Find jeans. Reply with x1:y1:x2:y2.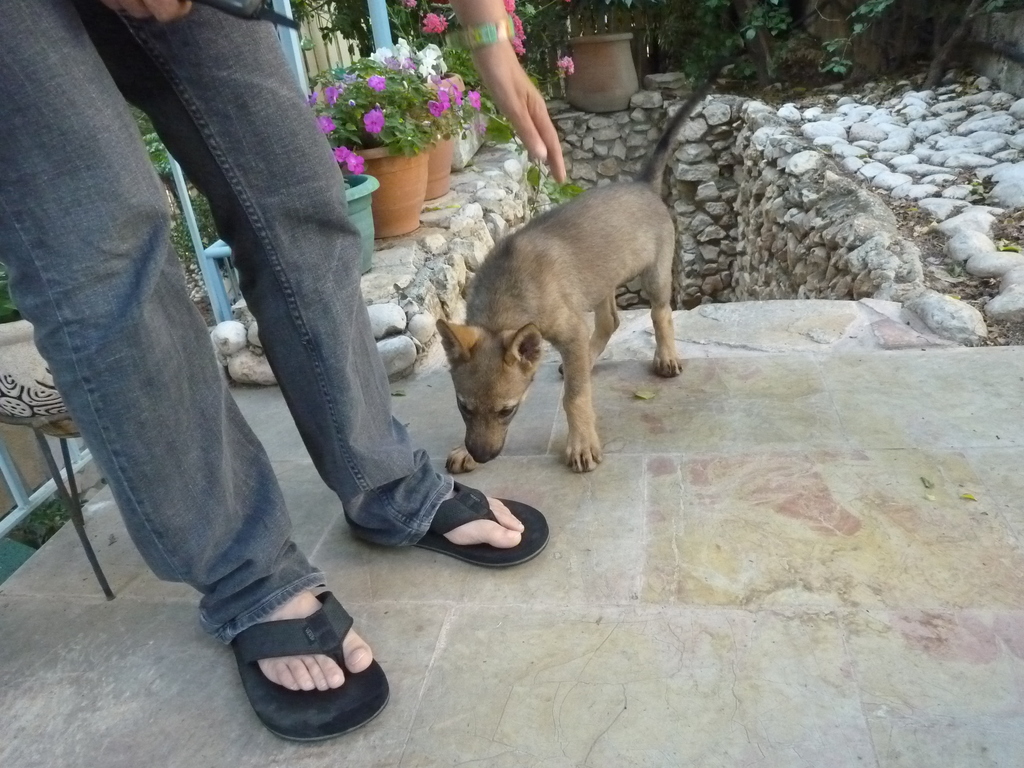
0:0:456:642.
